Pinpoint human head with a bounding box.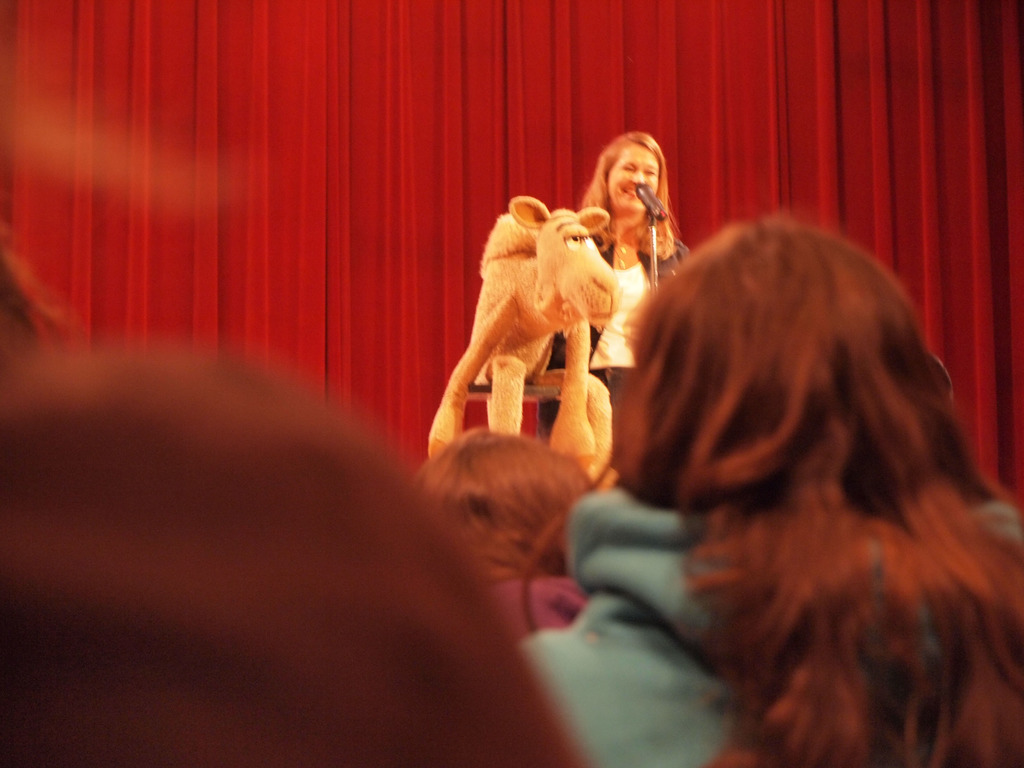
pyautogui.locateOnScreen(605, 130, 668, 214).
